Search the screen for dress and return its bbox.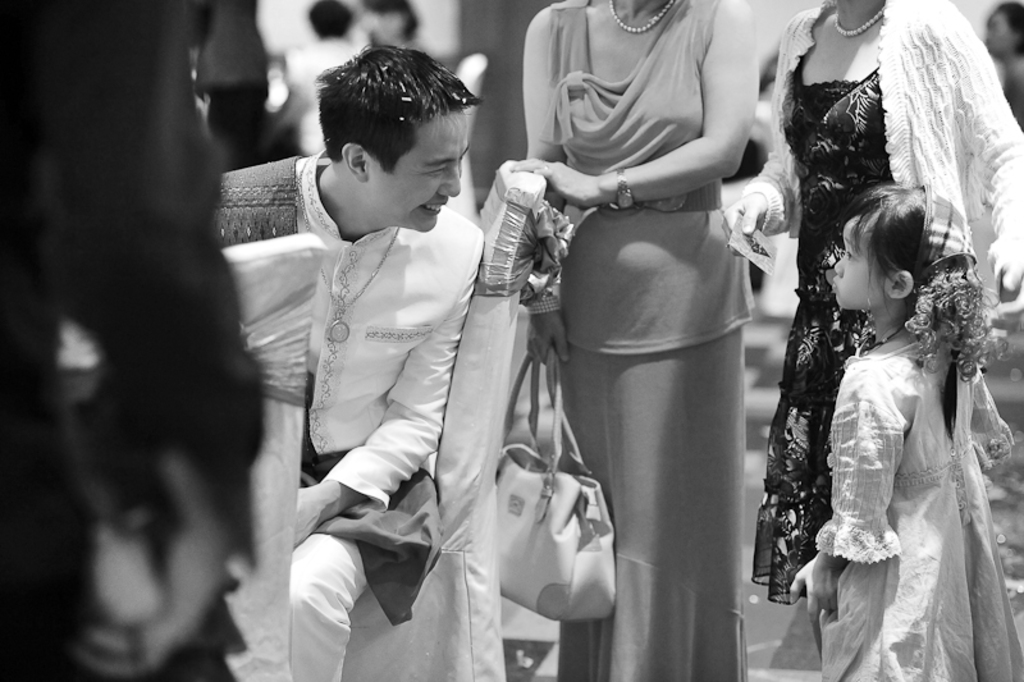
Found: 749,63,977,609.
